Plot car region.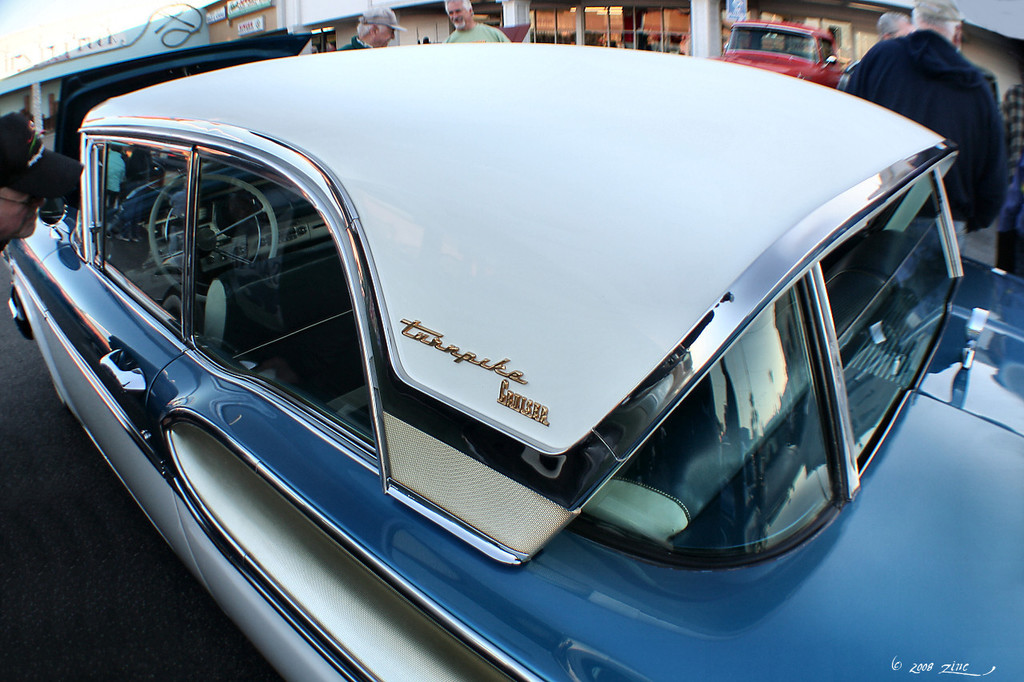
Plotted at left=708, top=24, right=852, bottom=89.
